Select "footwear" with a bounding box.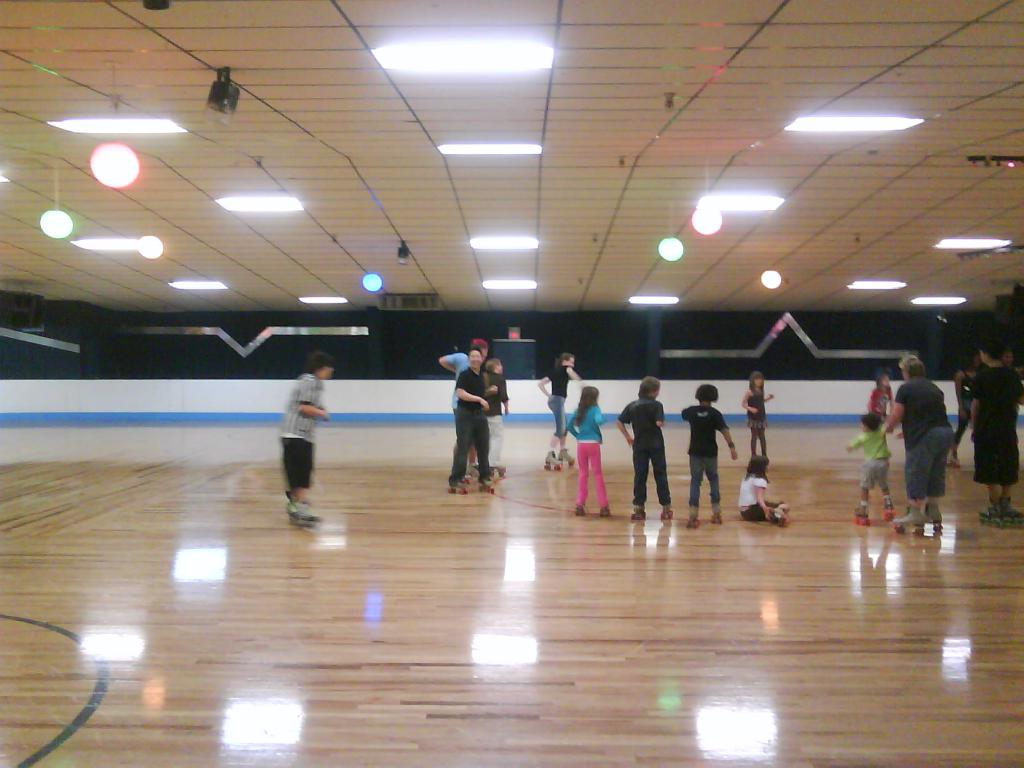
(449,480,463,490).
